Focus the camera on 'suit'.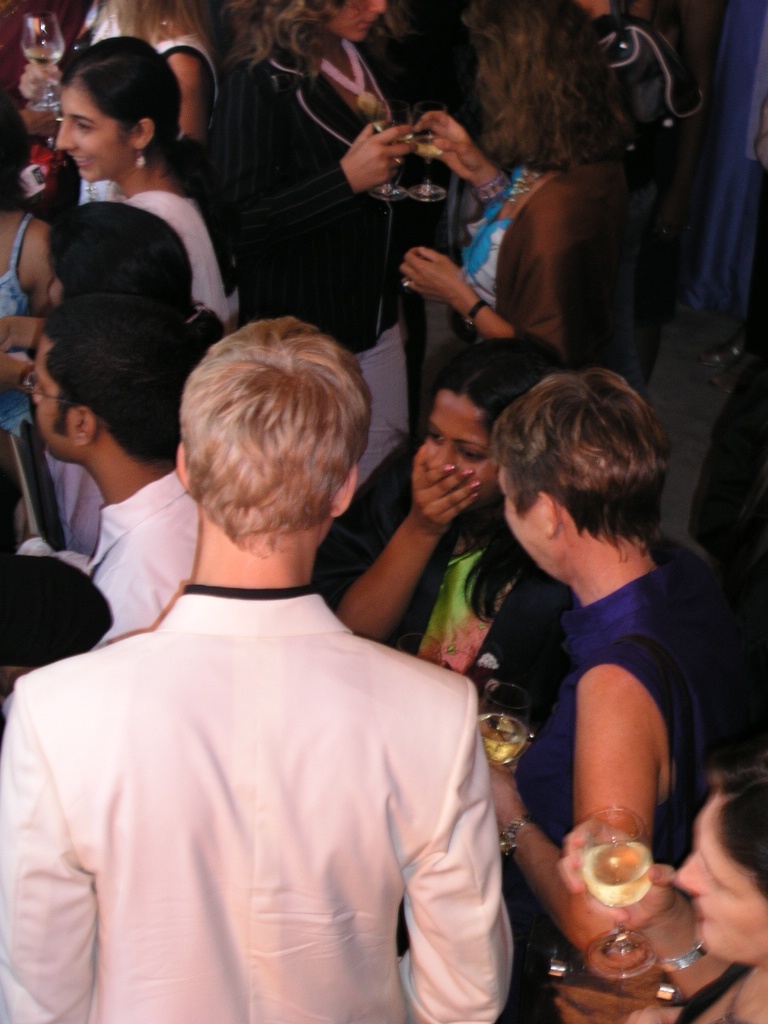
Focus region: [0, 583, 512, 1023].
